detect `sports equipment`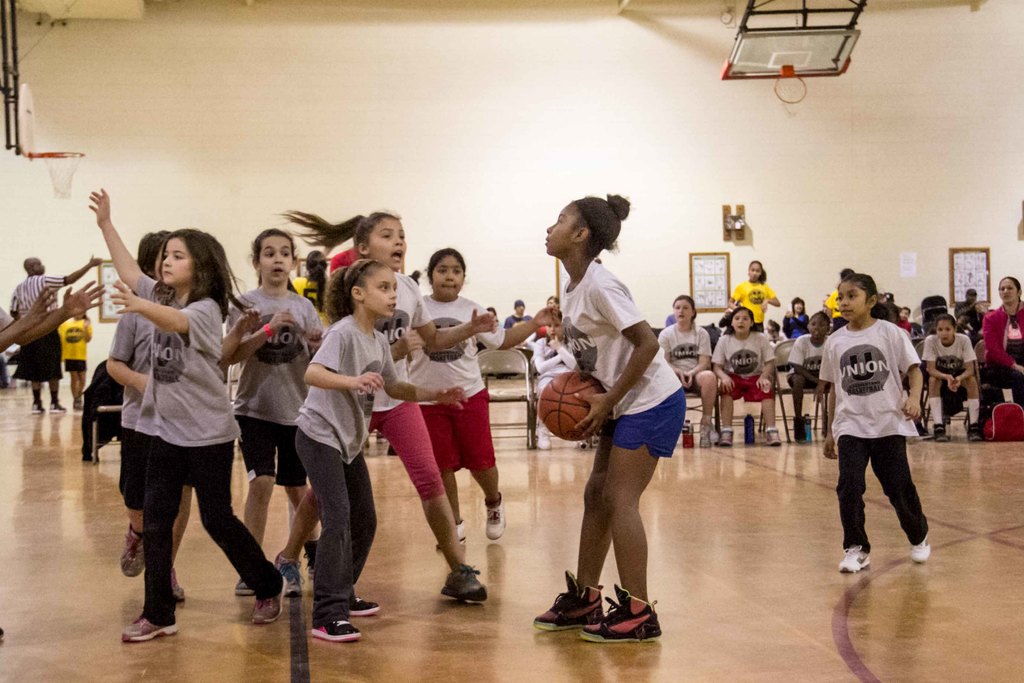
(x1=122, y1=614, x2=180, y2=641)
